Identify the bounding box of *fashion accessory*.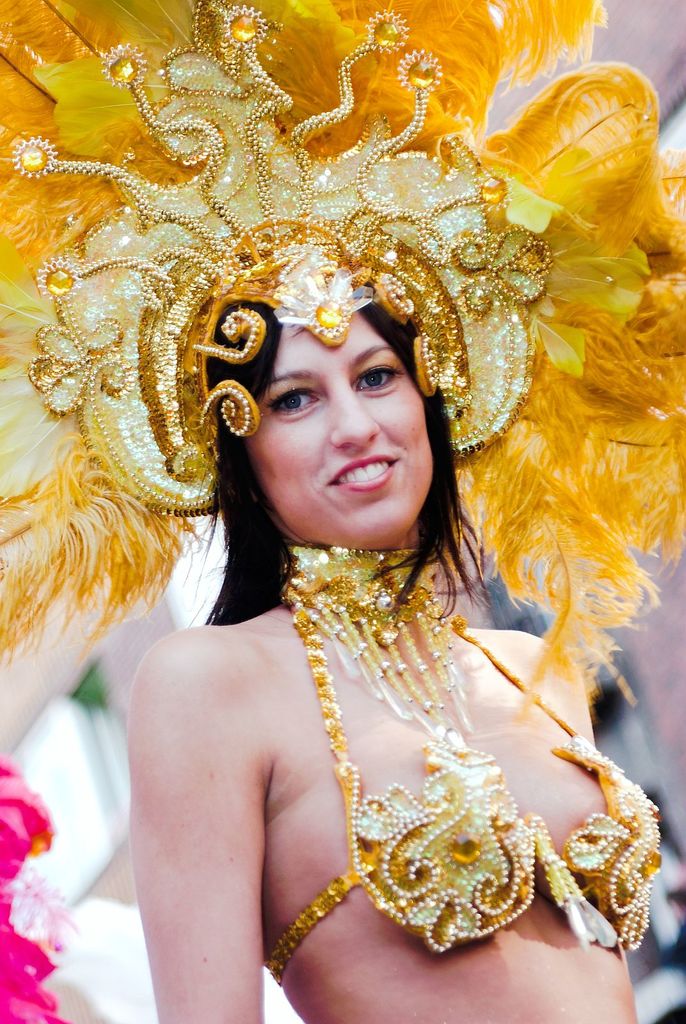
box(0, 0, 685, 734).
